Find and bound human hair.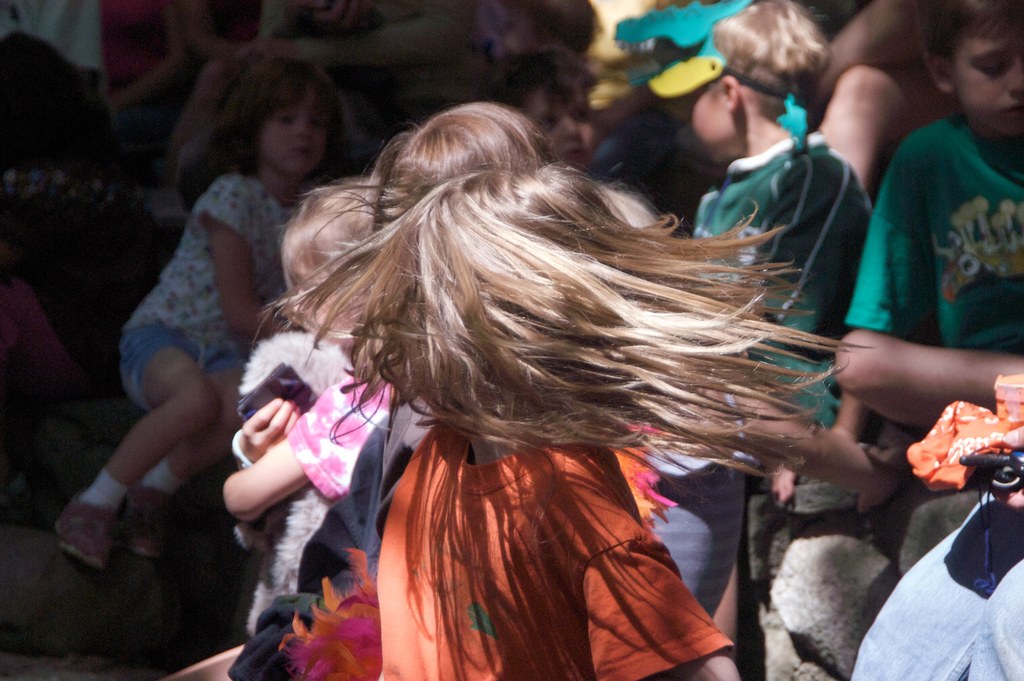
Bound: (280,176,370,348).
